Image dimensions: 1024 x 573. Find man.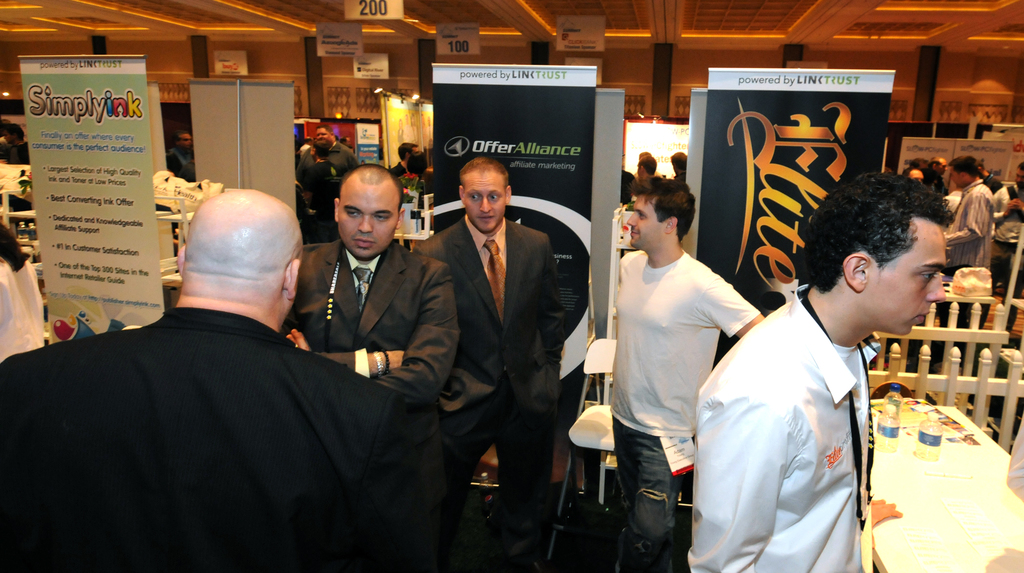
0 183 449 572.
